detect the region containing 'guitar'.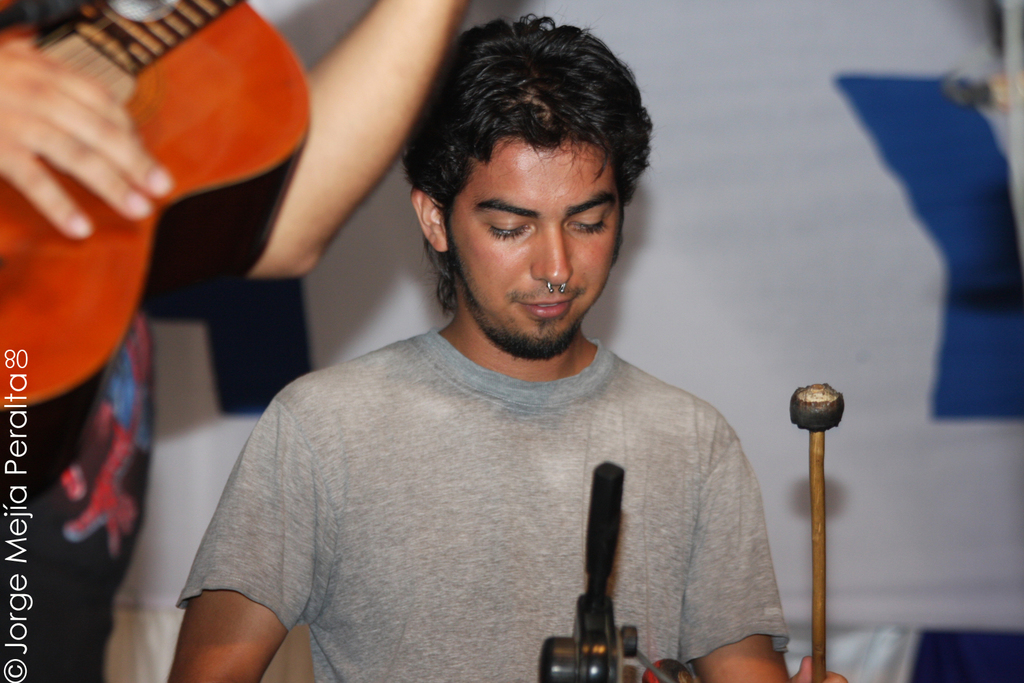
x1=1, y1=0, x2=313, y2=508.
